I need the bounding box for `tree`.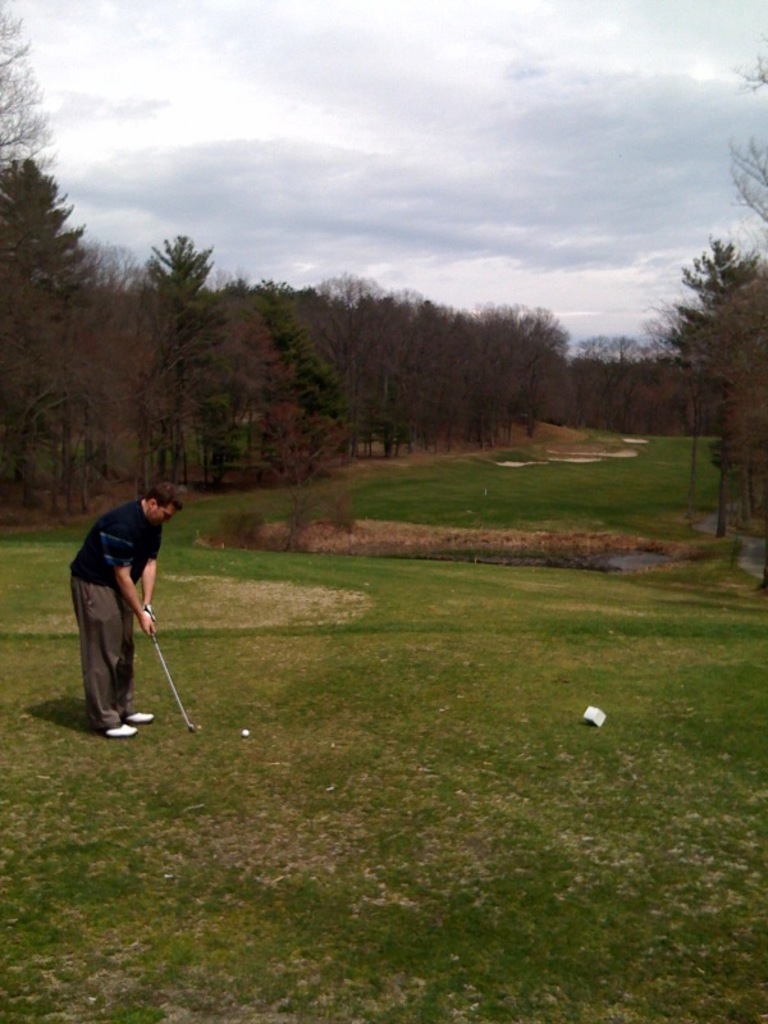
Here it is: rect(201, 273, 300, 488).
